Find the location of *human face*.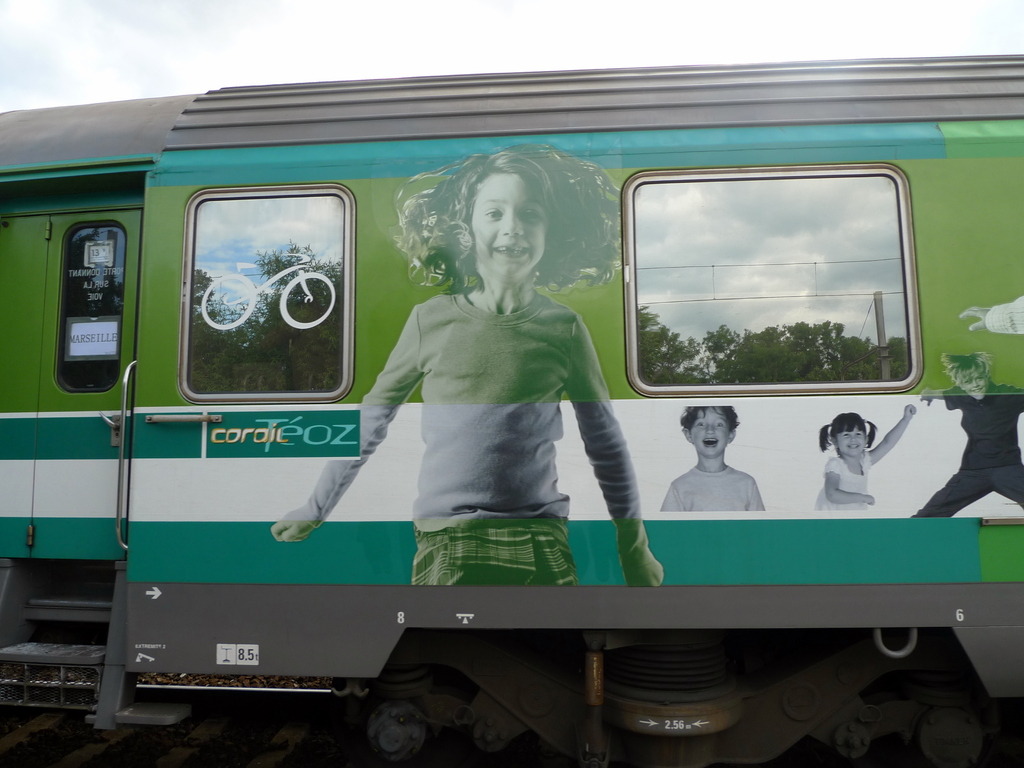
Location: region(835, 427, 861, 454).
